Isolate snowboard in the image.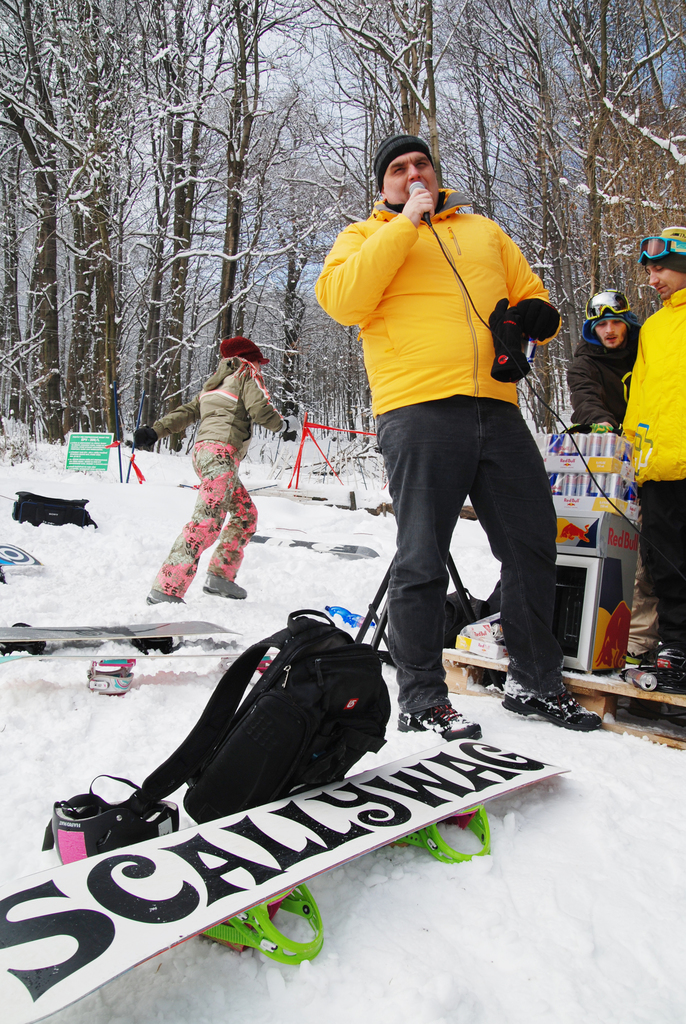
Isolated region: region(0, 636, 262, 697).
